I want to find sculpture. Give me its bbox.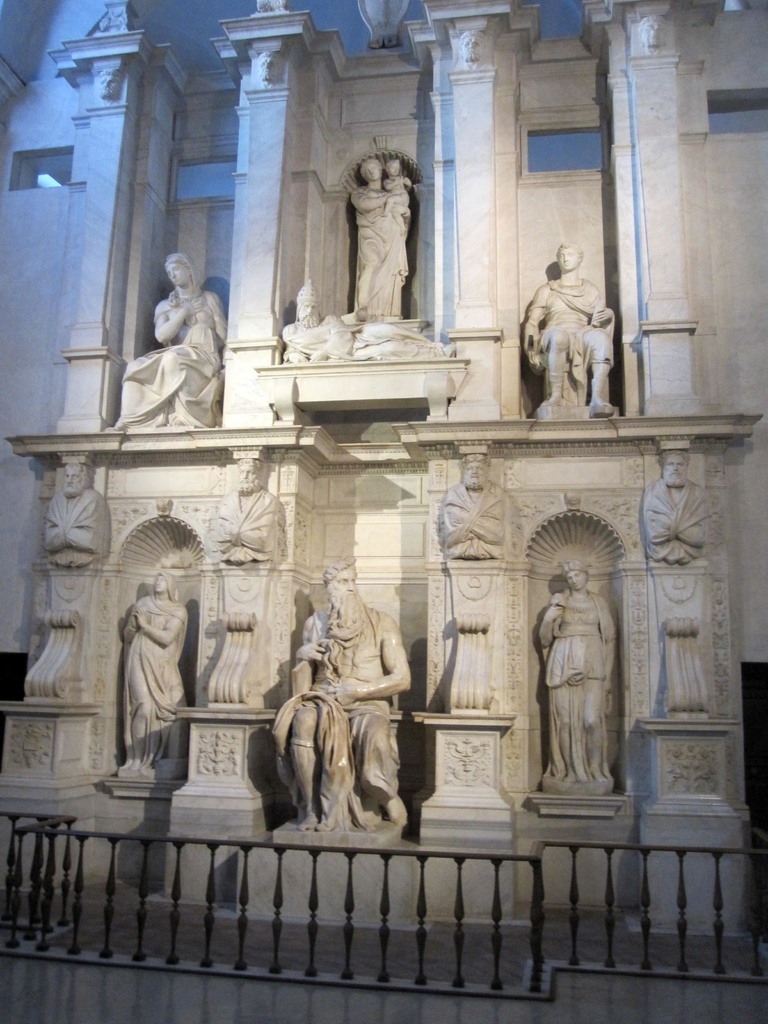
<box>523,238,612,434</box>.
